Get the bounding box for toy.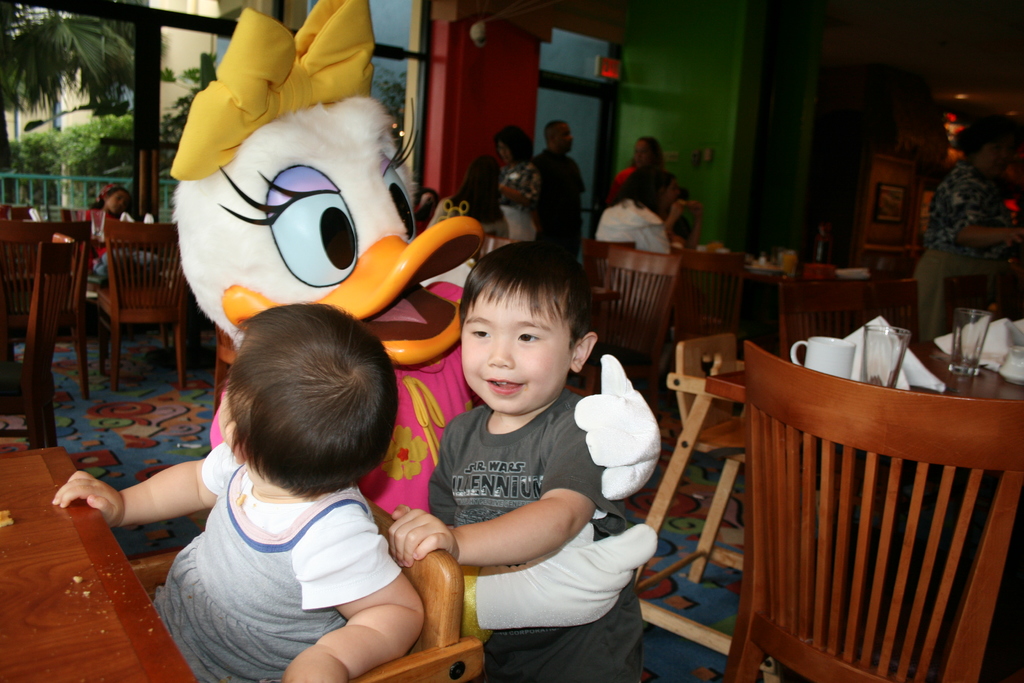
<region>170, 0, 661, 654</region>.
